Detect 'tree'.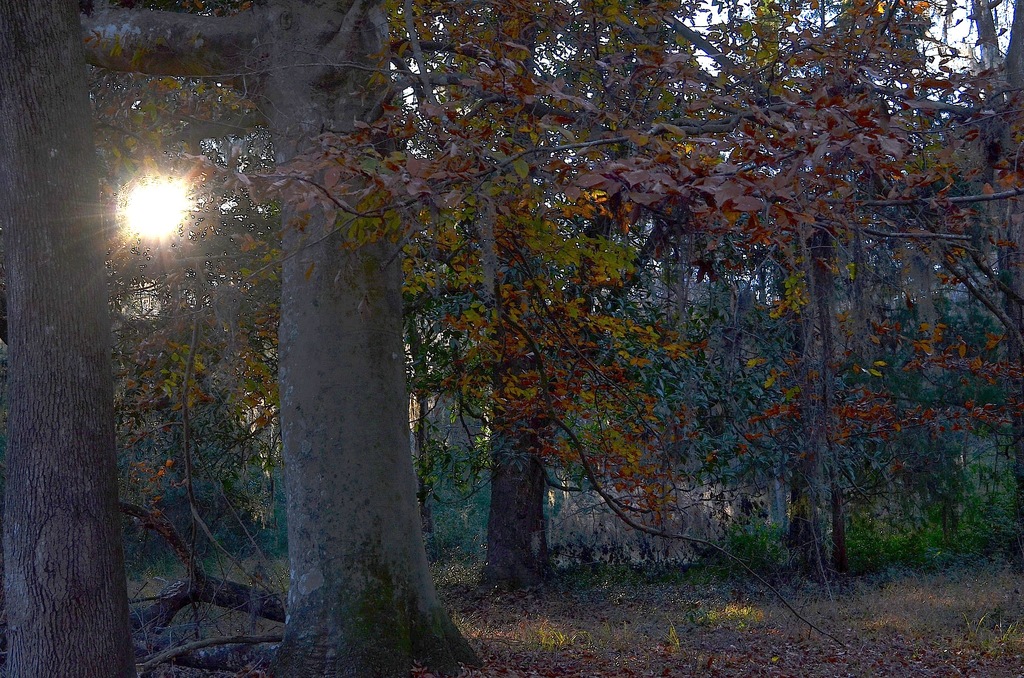
Detected at [x1=1, y1=0, x2=137, y2=677].
